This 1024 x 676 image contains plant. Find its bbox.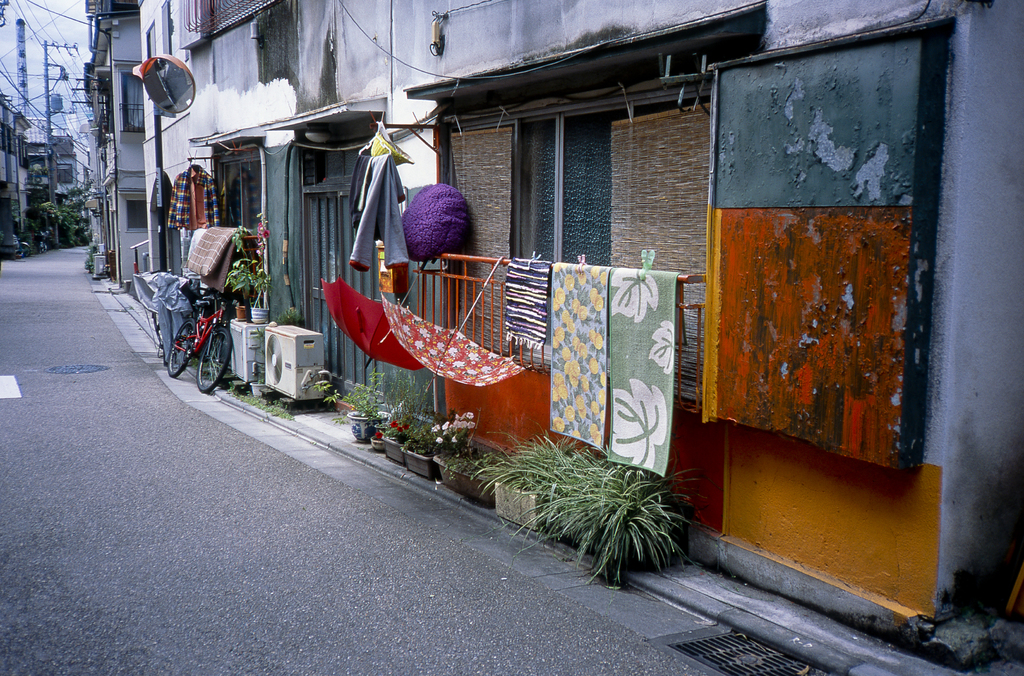
BBox(271, 305, 301, 323).
